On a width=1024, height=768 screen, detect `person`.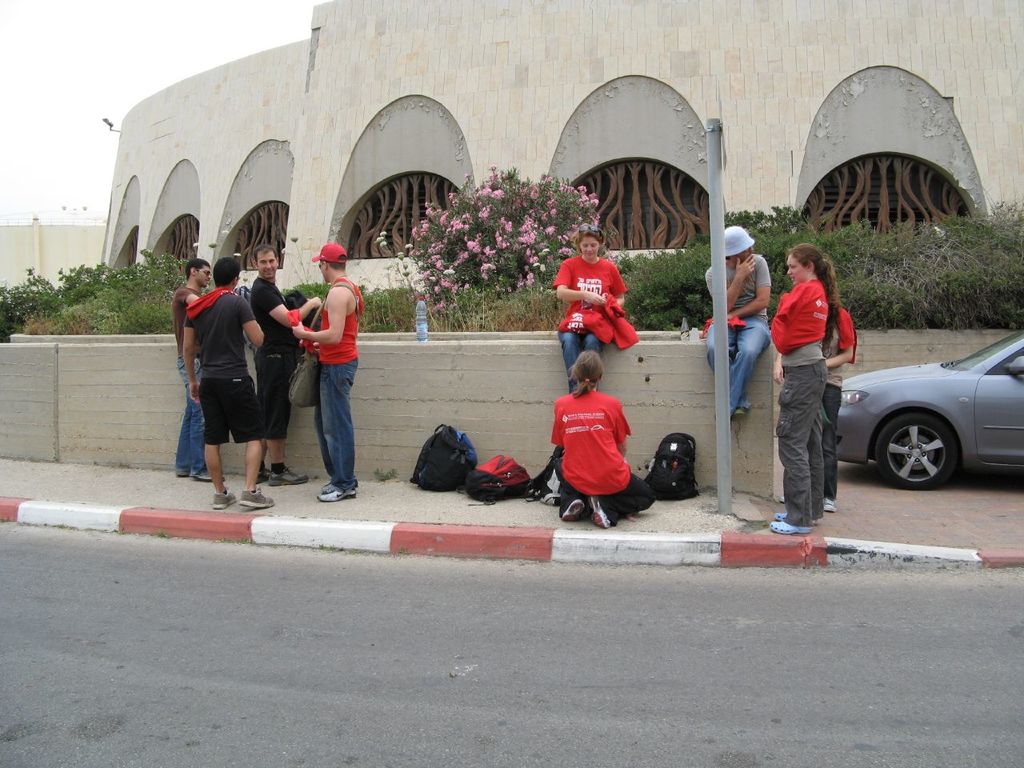
pyautogui.locateOnScreen(706, 227, 768, 421).
